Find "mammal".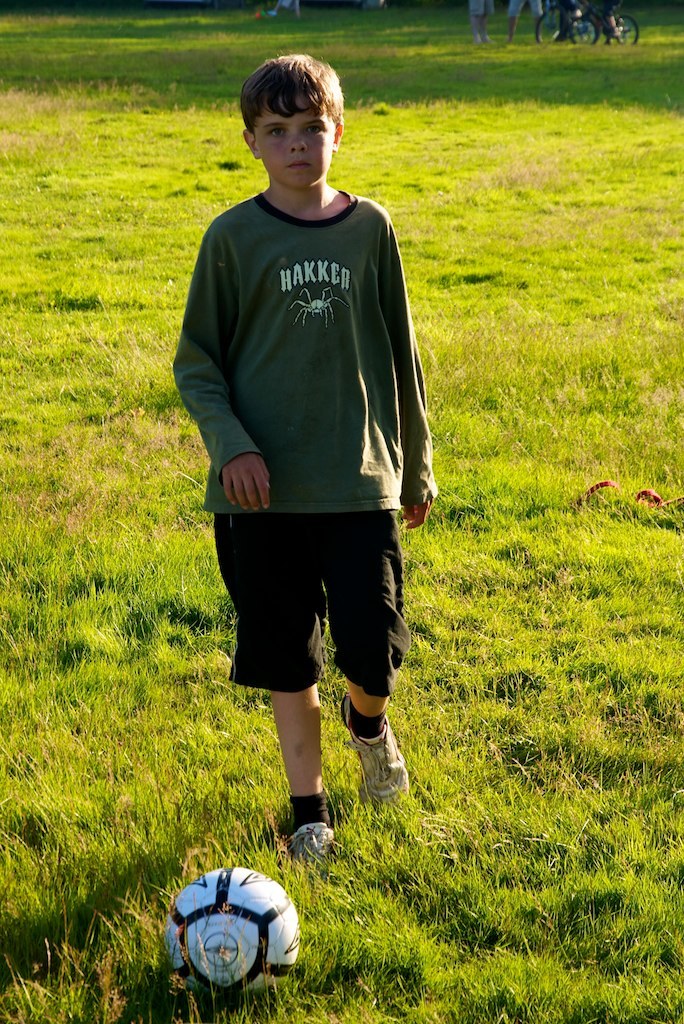
{"x1": 579, "y1": 0, "x2": 625, "y2": 46}.
